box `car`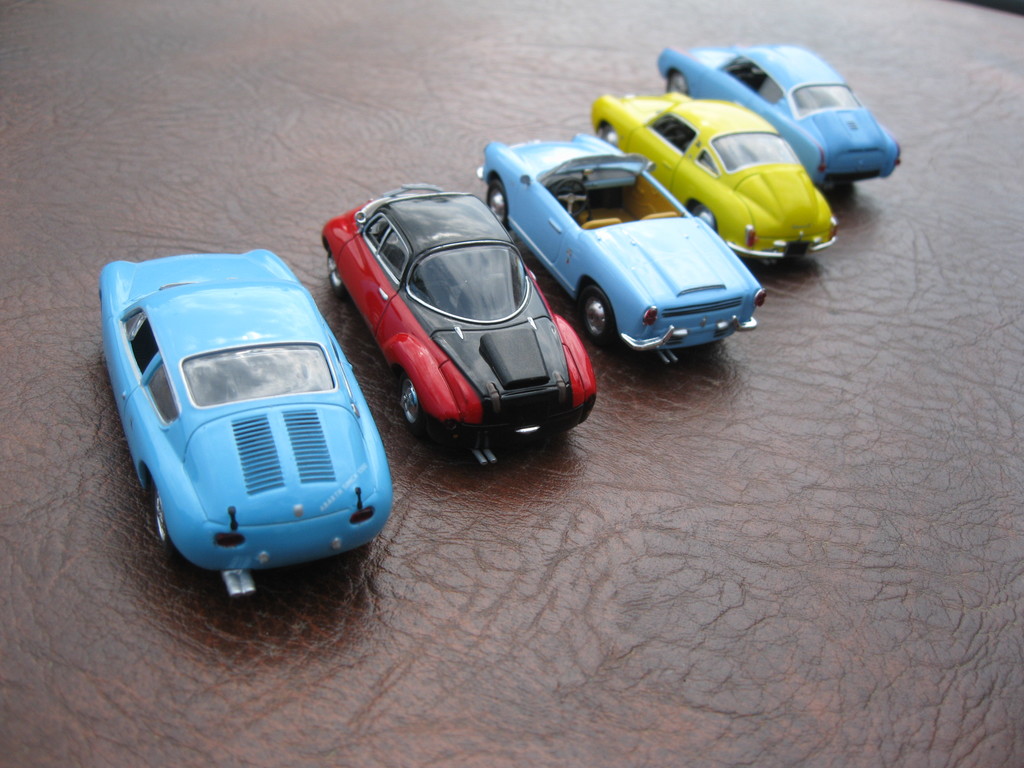
bbox(473, 122, 768, 362)
